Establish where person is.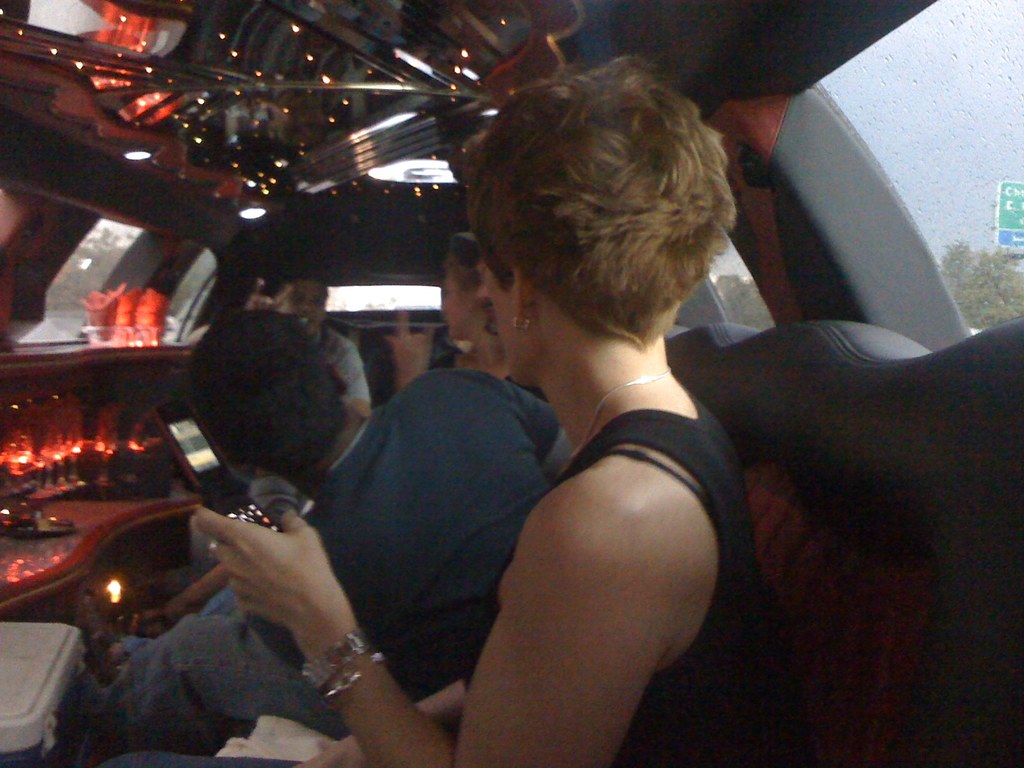
Established at crop(305, 79, 791, 767).
